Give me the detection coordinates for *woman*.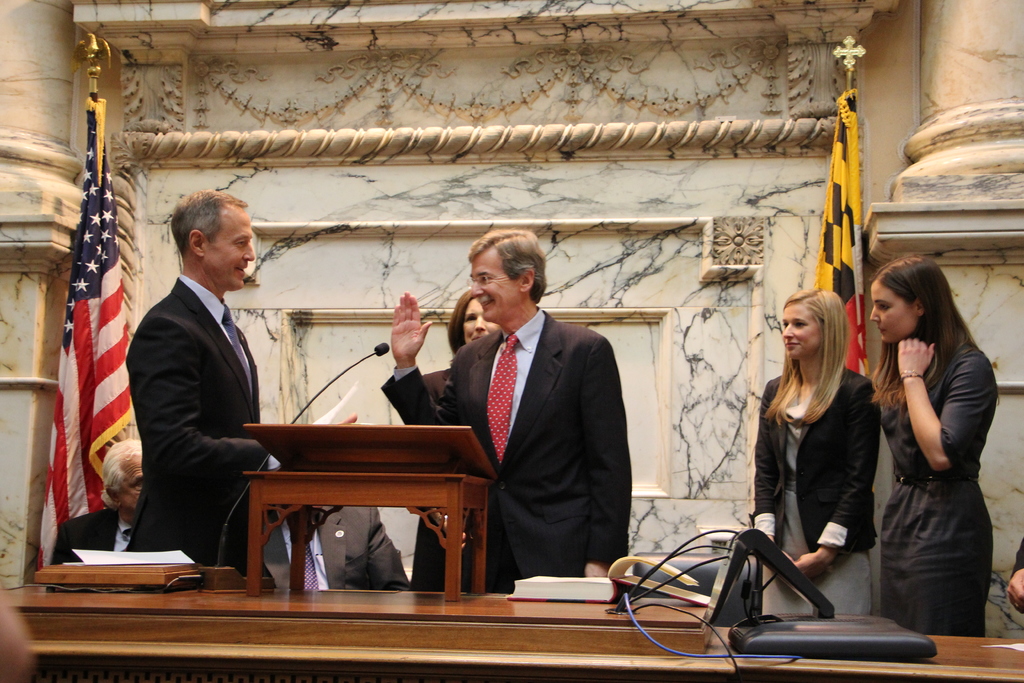
left=408, top=290, right=502, bottom=595.
